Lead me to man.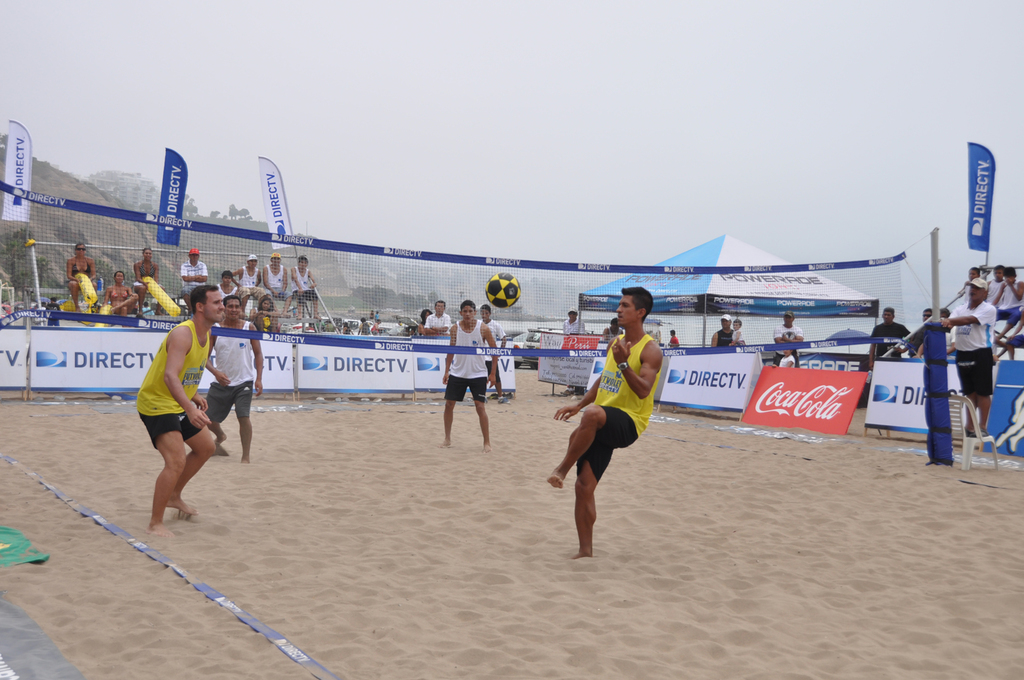
Lead to <bbox>203, 291, 263, 463</bbox>.
